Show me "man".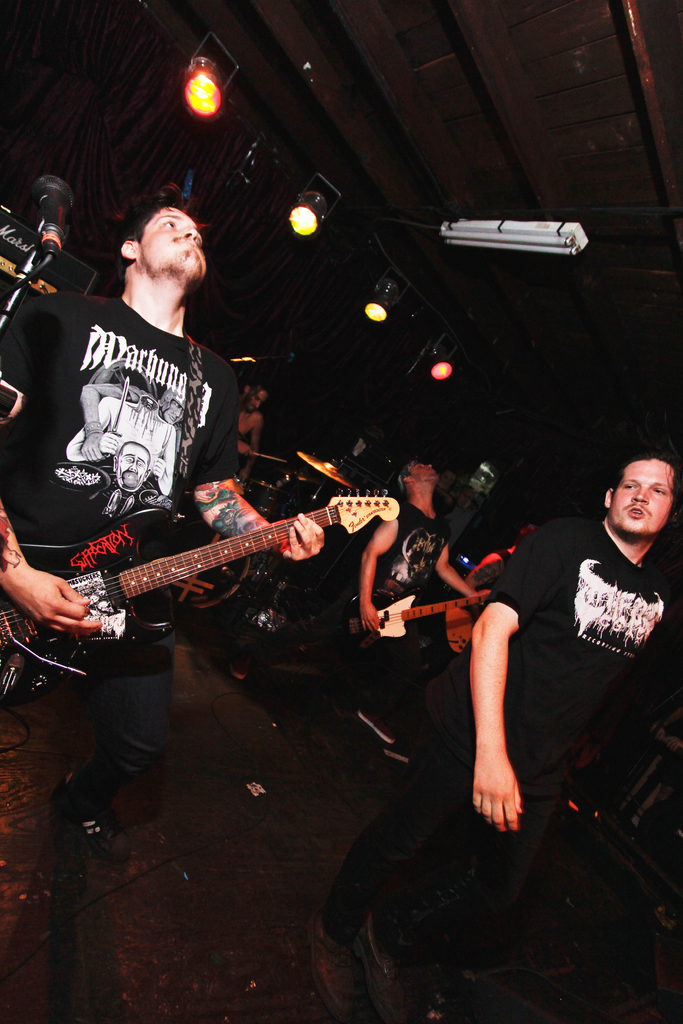
"man" is here: [295, 450, 679, 1023].
